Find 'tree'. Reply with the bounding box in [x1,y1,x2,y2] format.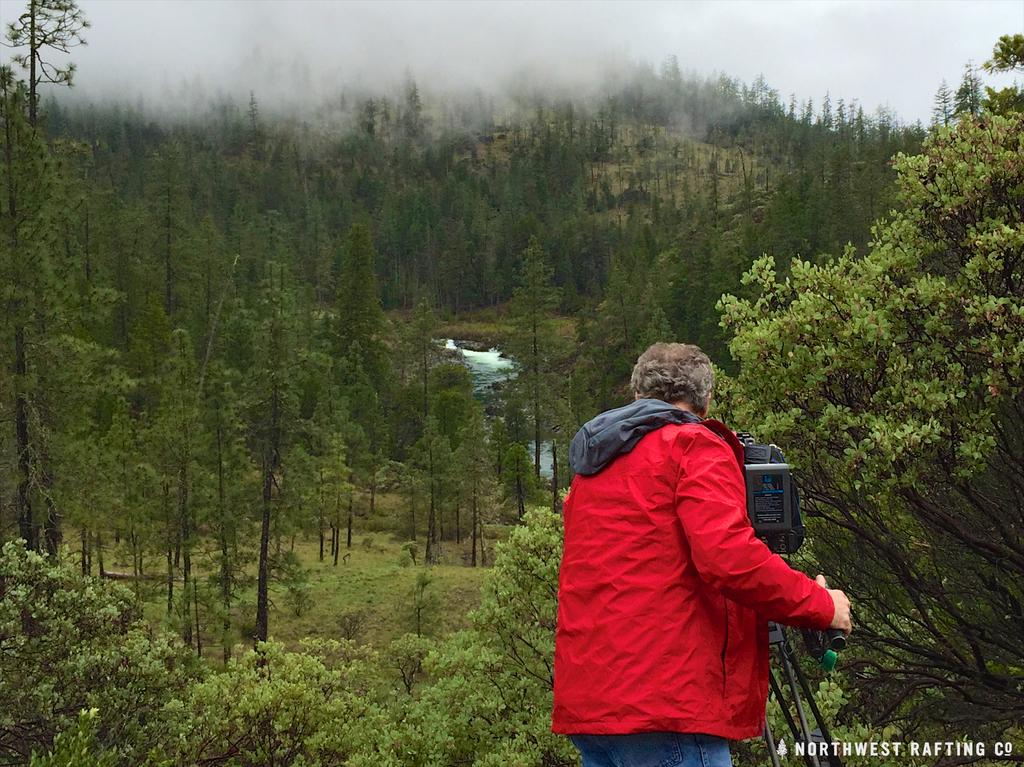
[791,29,1023,766].
